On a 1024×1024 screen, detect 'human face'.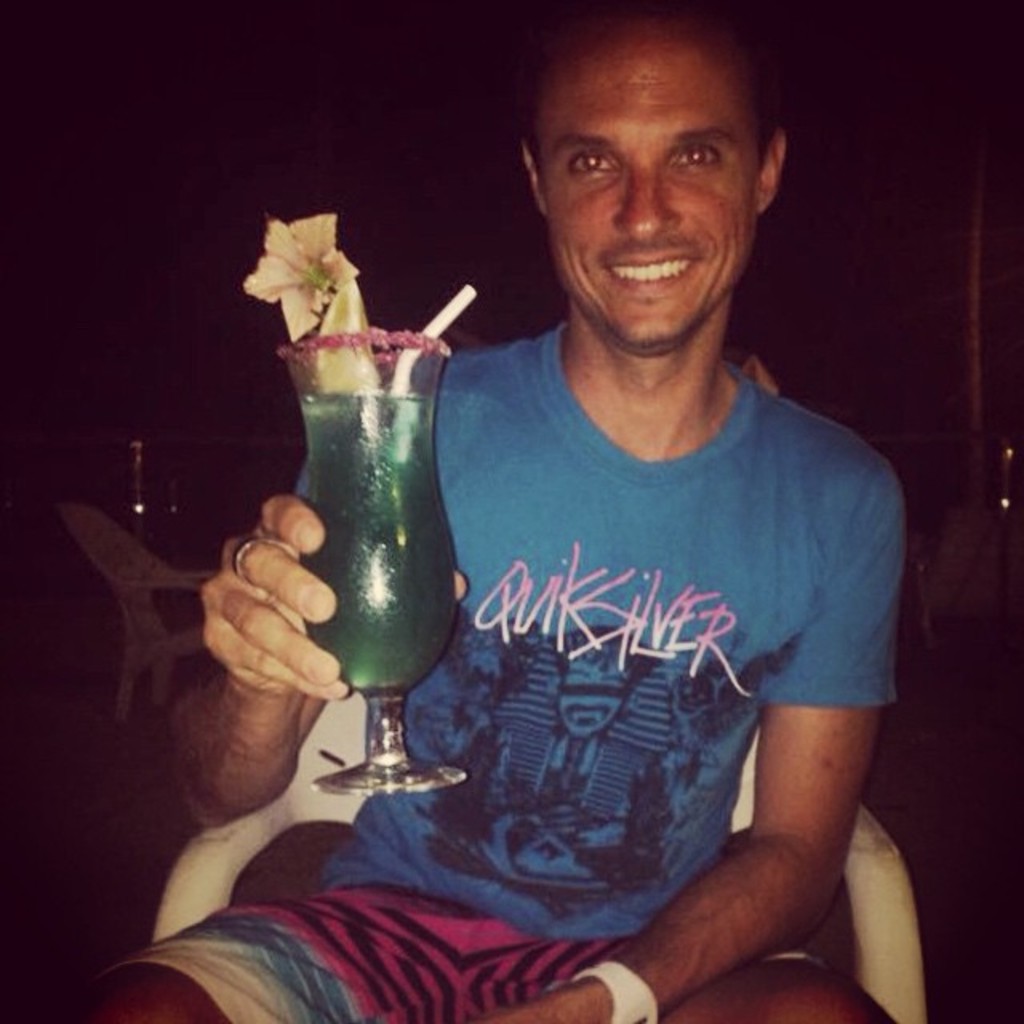
<bbox>547, 14, 757, 338</bbox>.
